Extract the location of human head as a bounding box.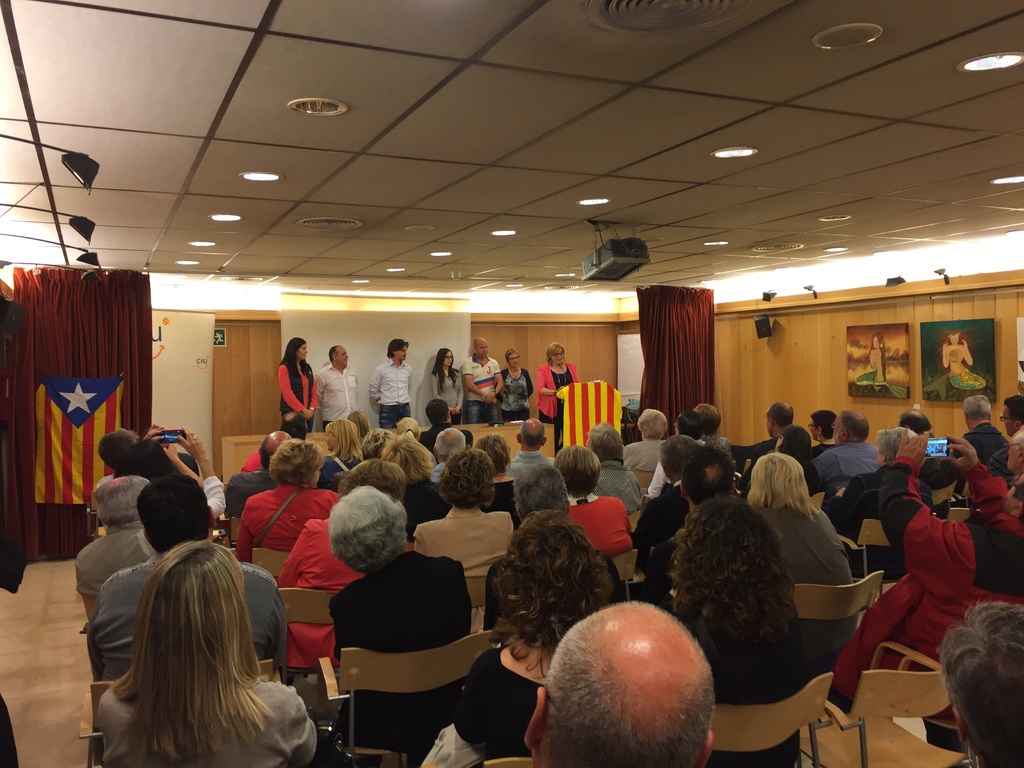
x1=280, y1=411, x2=307, y2=438.
